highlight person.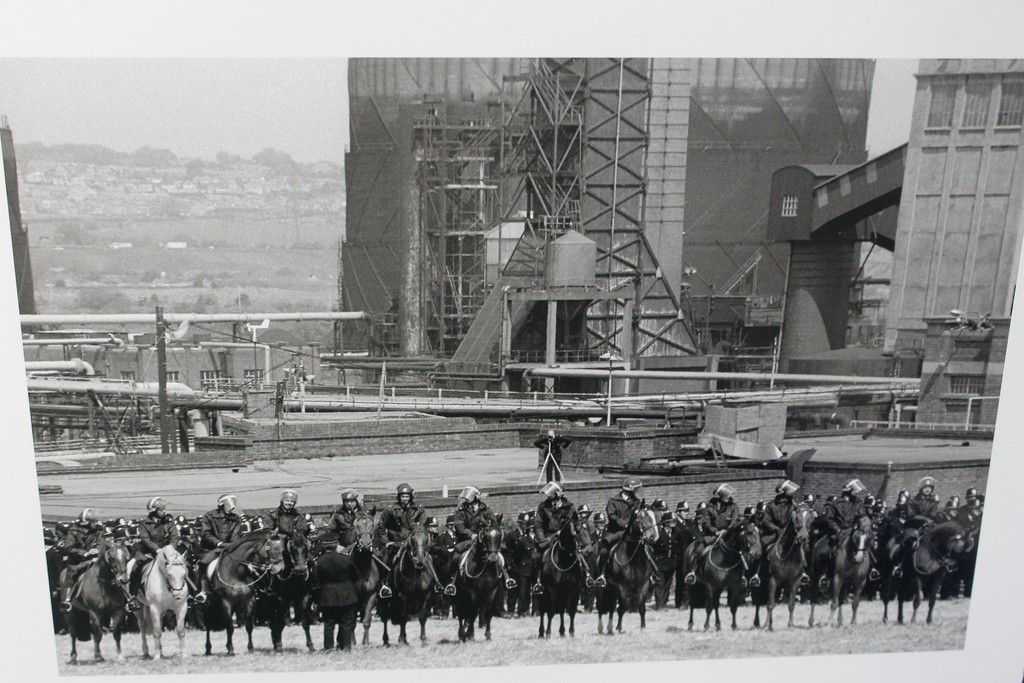
Highlighted region: box(948, 490, 980, 599).
